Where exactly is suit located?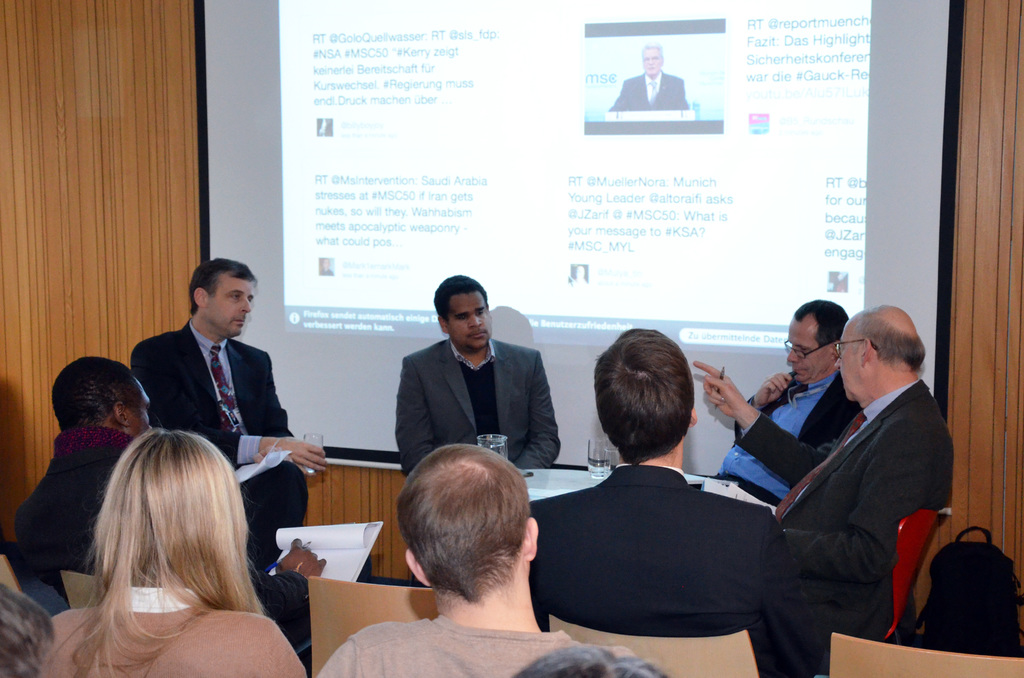
Its bounding box is (706,371,863,508).
